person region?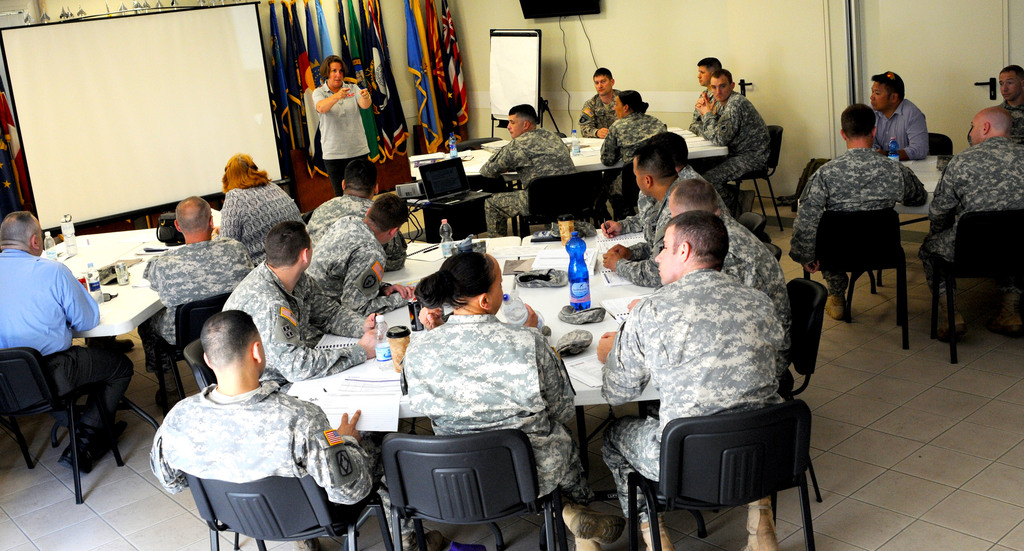
l=308, t=159, r=407, b=272
